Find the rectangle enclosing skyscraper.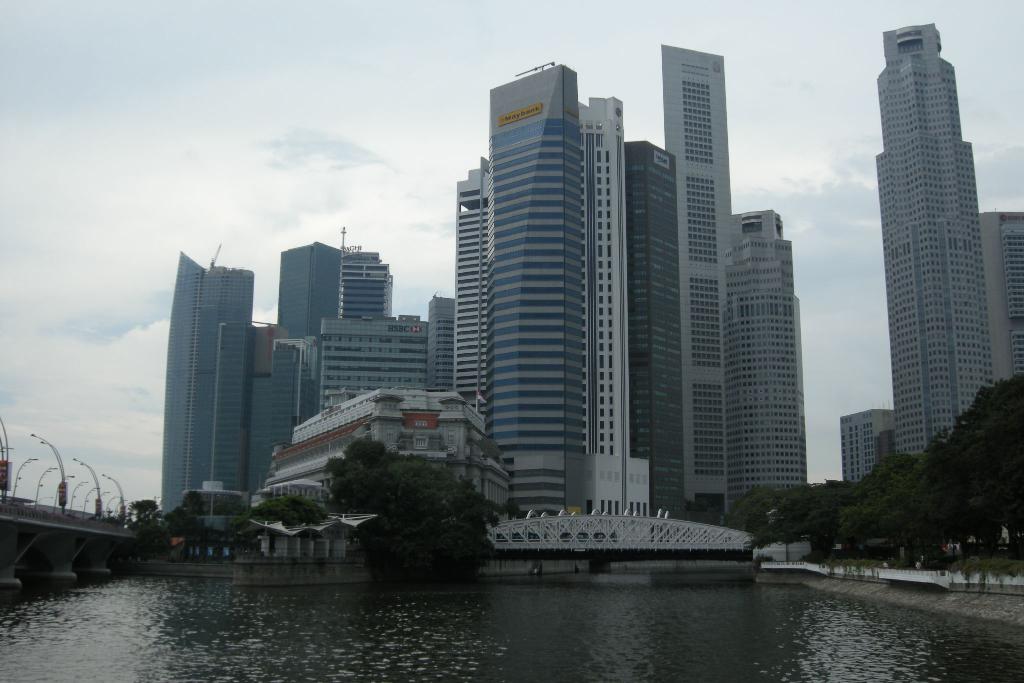
crop(998, 206, 1023, 386).
